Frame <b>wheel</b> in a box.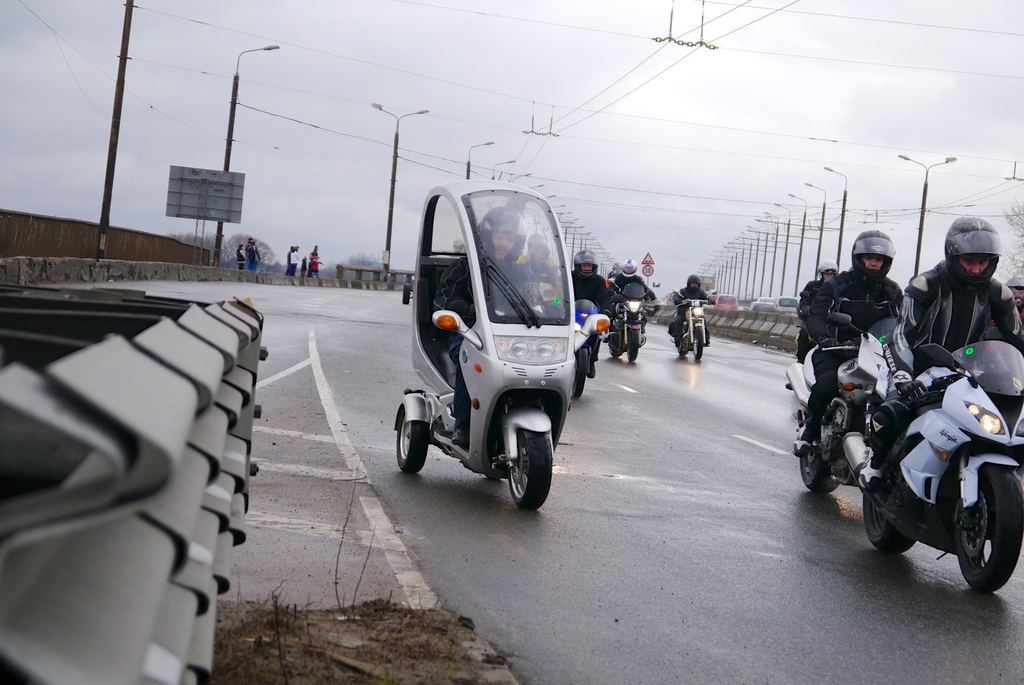
(676,347,690,355).
